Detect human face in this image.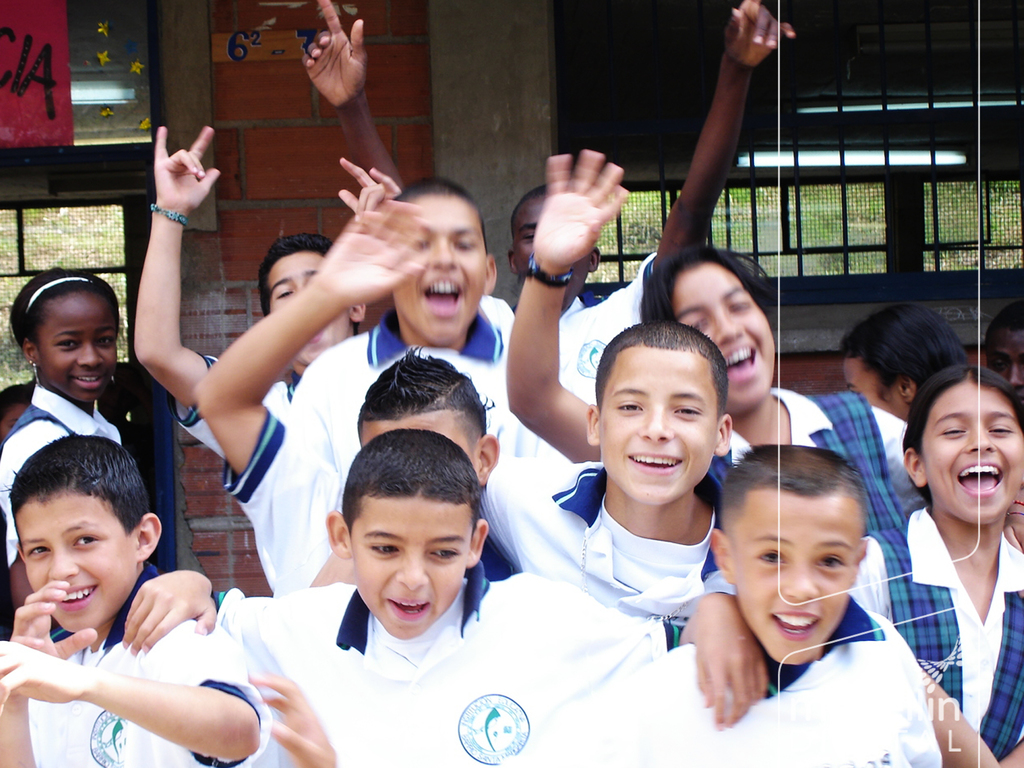
Detection: (354, 501, 468, 636).
